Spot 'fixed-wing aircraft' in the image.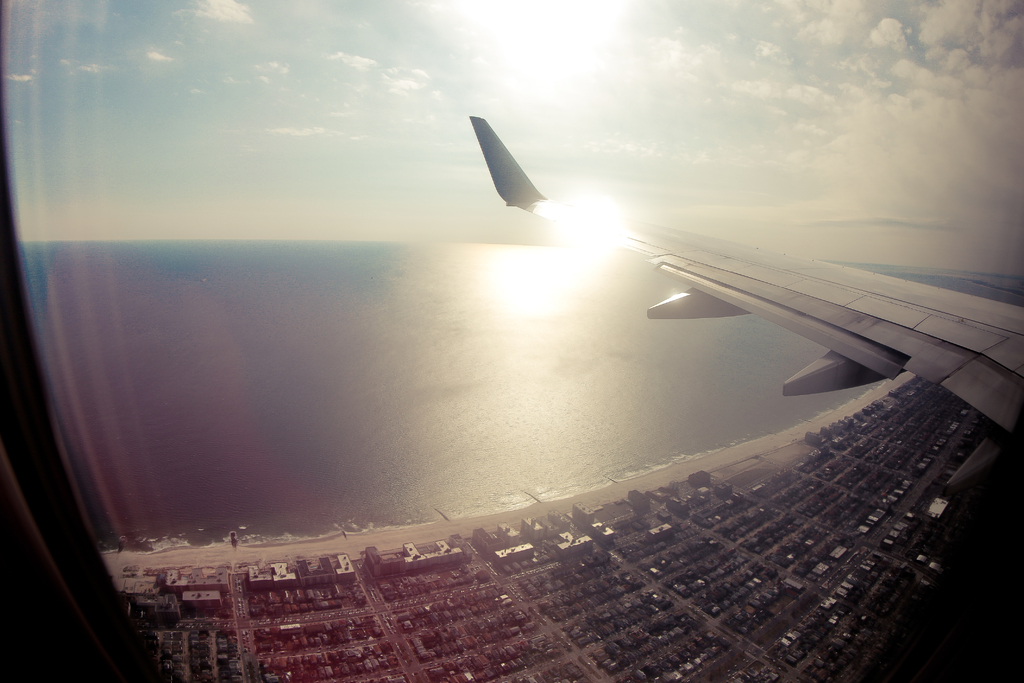
'fixed-wing aircraft' found at [475,113,1022,490].
